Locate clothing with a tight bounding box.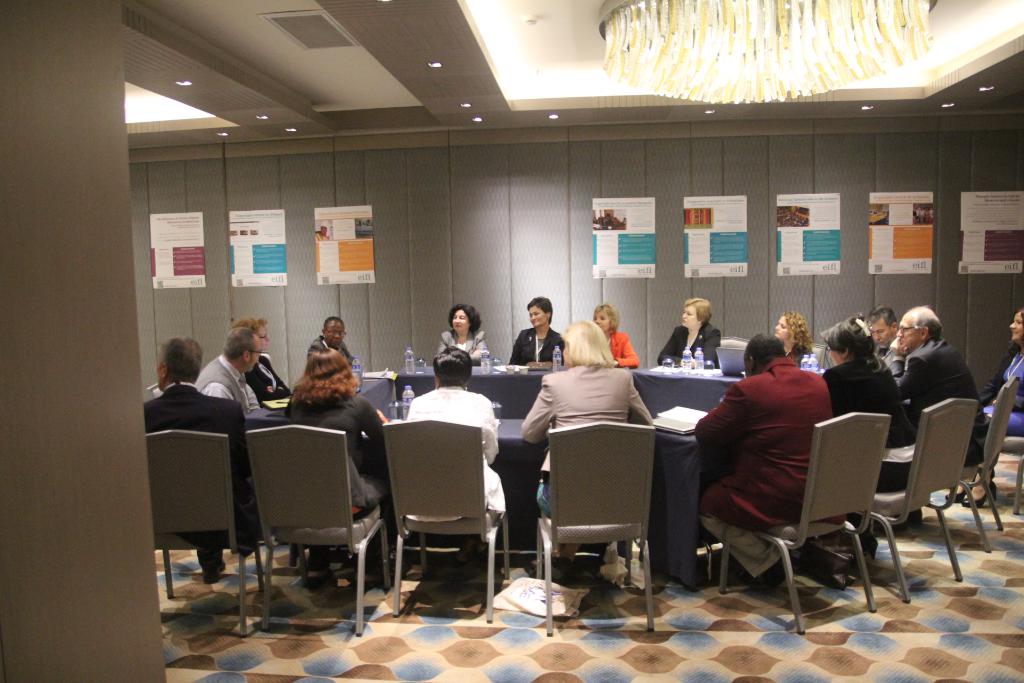
<region>308, 331, 366, 384</region>.
